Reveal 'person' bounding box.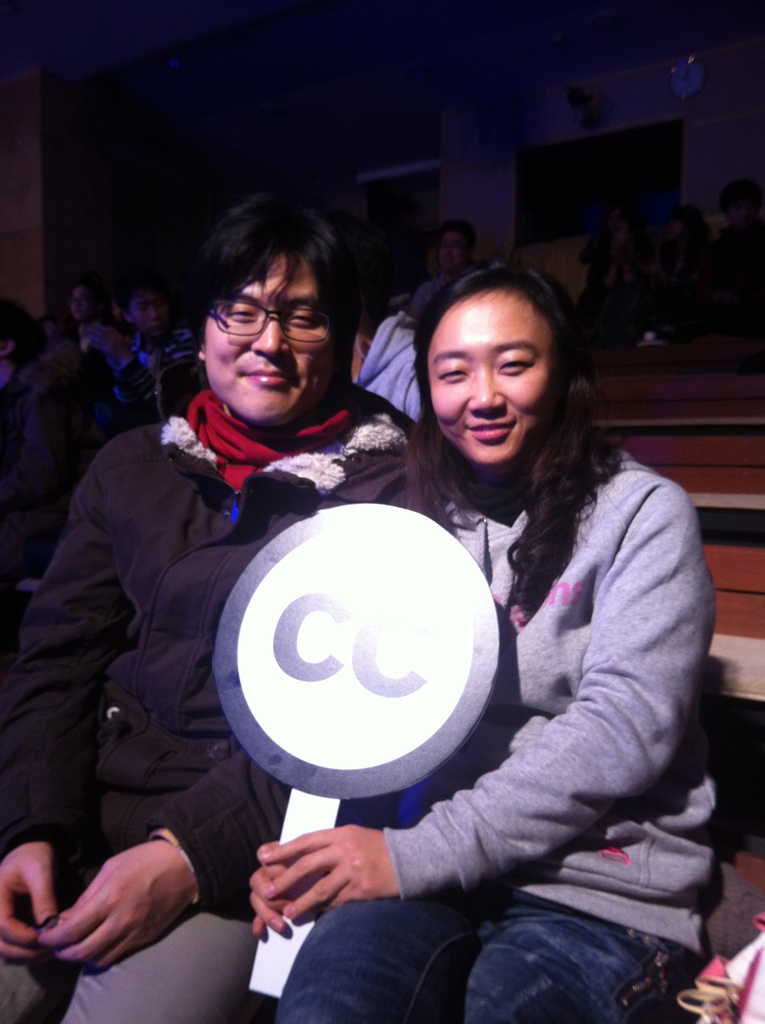
Revealed: BBox(0, 186, 421, 1023).
